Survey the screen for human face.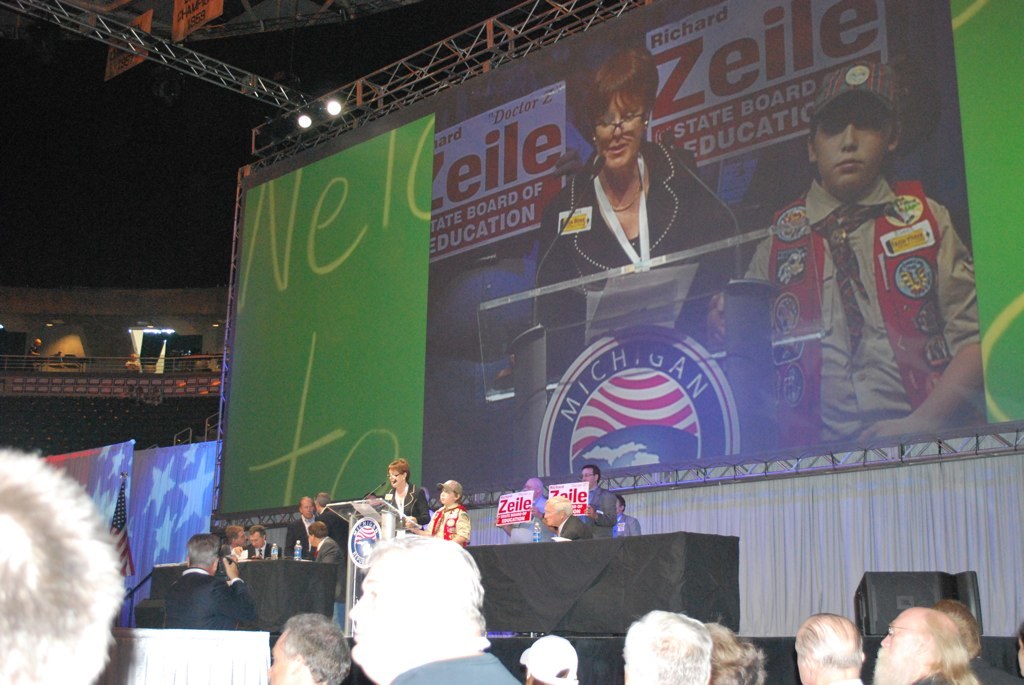
Survey found: left=438, top=483, right=451, bottom=505.
